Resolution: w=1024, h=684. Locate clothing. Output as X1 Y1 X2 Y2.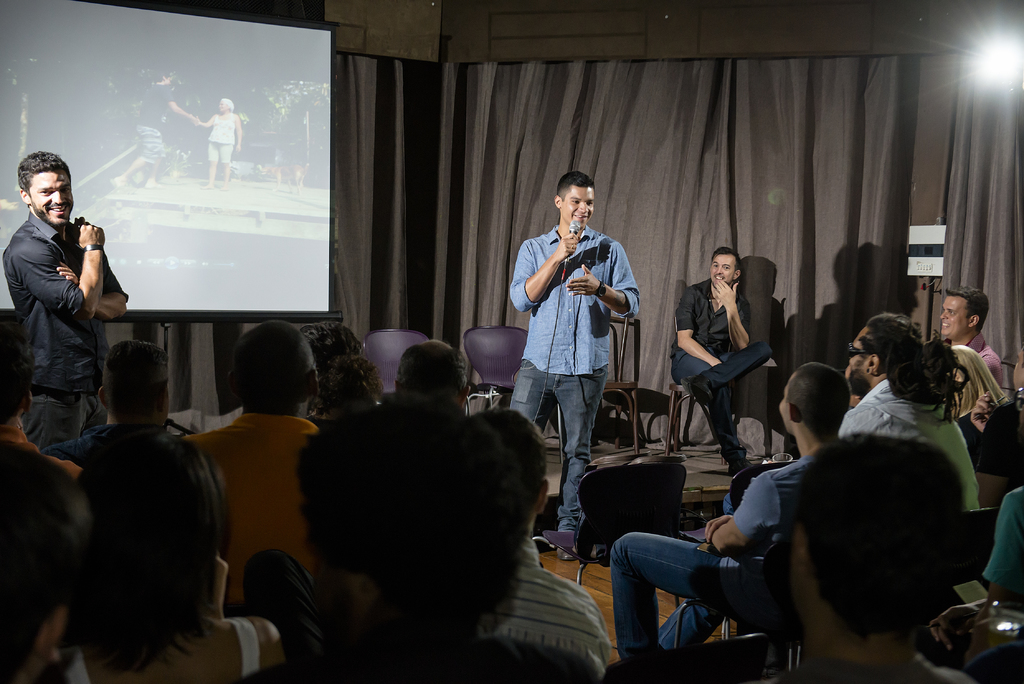
0 426 77 476.
